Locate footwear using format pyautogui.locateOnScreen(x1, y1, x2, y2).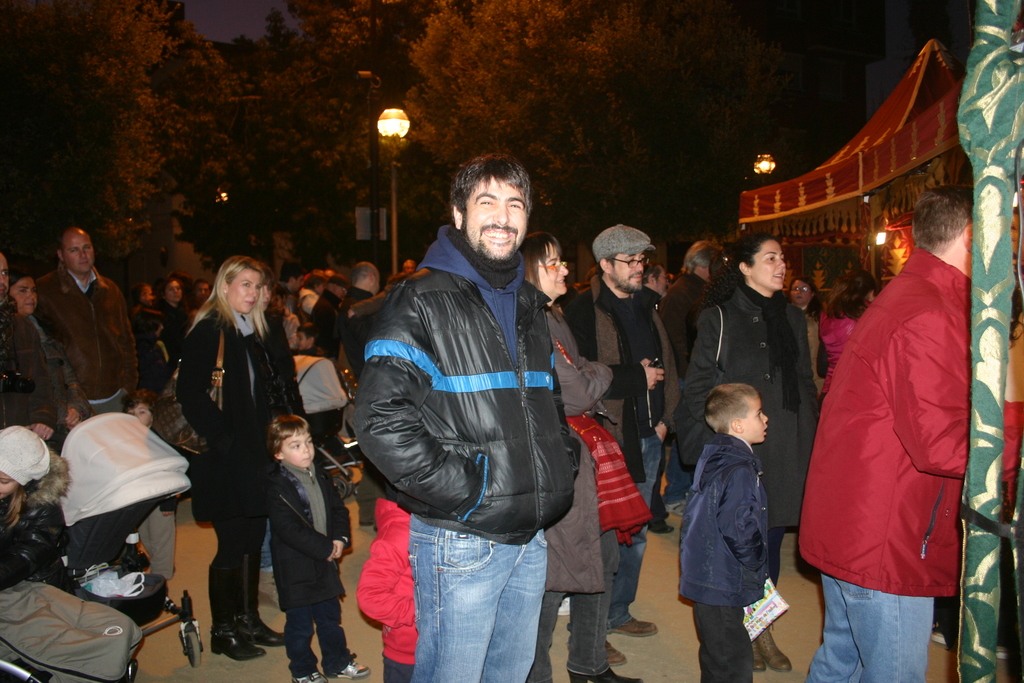
pyautogui.locateOnScreen(207, 630, 271, 664).
